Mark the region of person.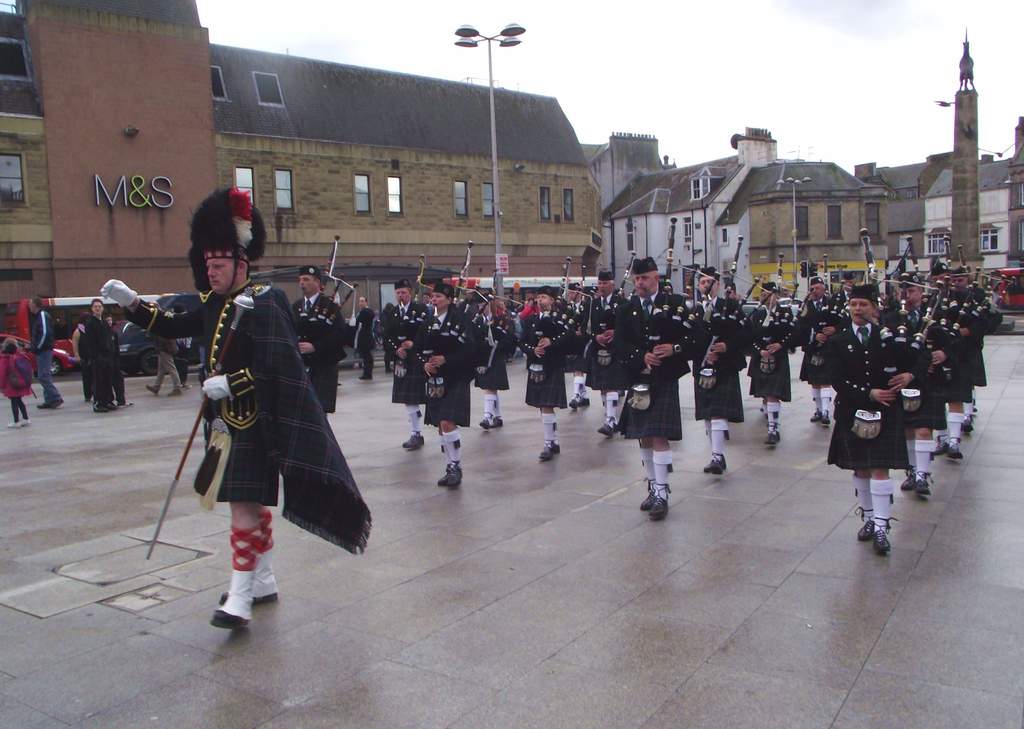
Region: pyautogui.locateOnScreen(291, 264, 346, 417).
